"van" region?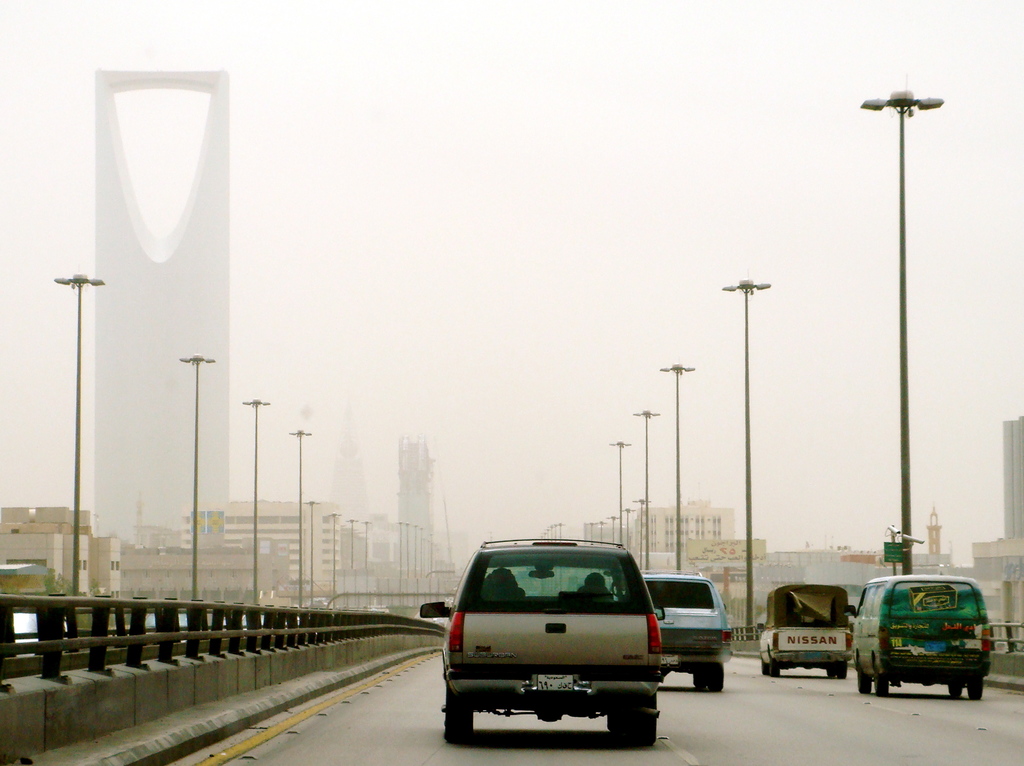
pyautogui.locateOnScreen(841, 573, 994, 698)
